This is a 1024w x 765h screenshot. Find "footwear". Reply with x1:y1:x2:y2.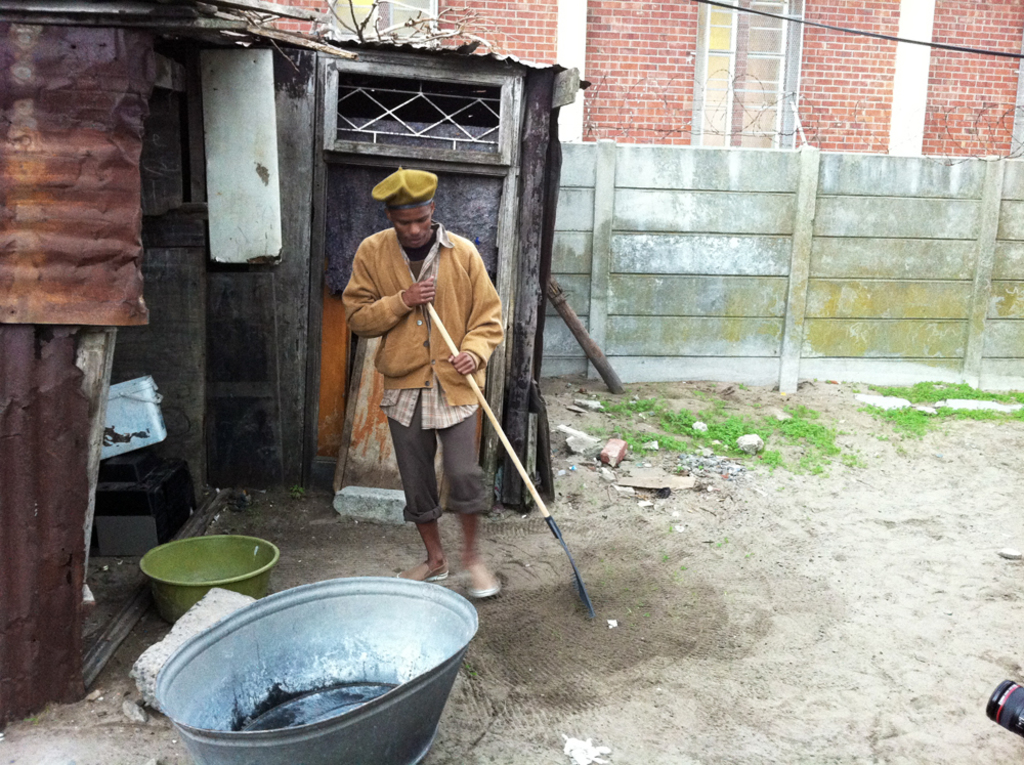
395:561:453:582.
